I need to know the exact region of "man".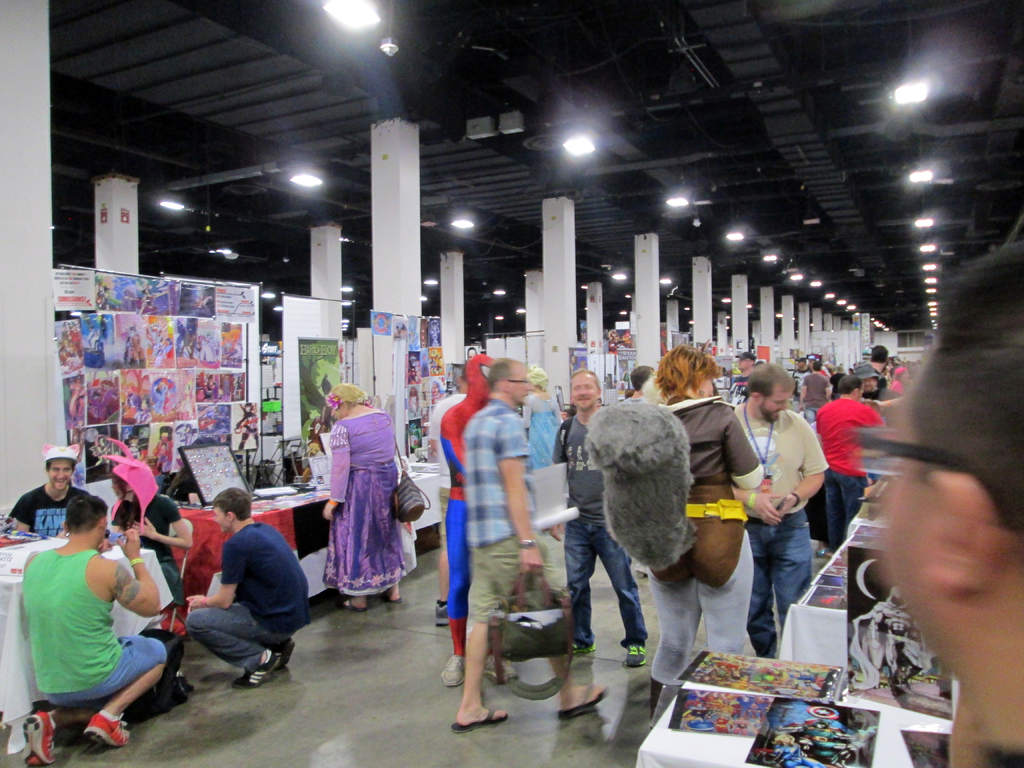
Region: bbox(452, 356, 613, 730).
